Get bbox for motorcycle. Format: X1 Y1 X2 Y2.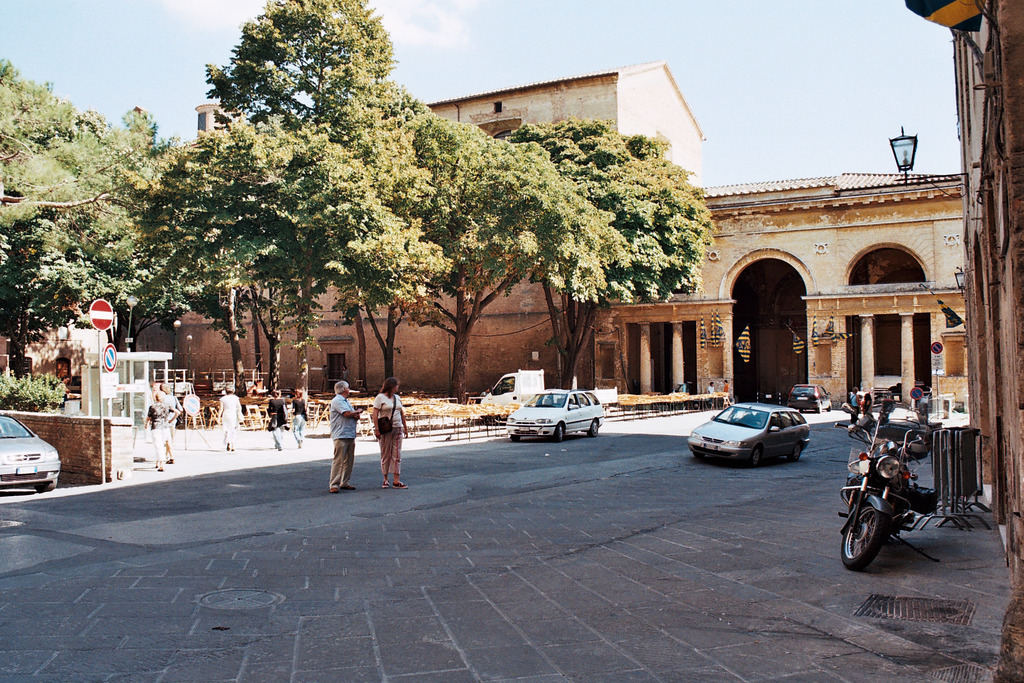
841 402 936 576.
